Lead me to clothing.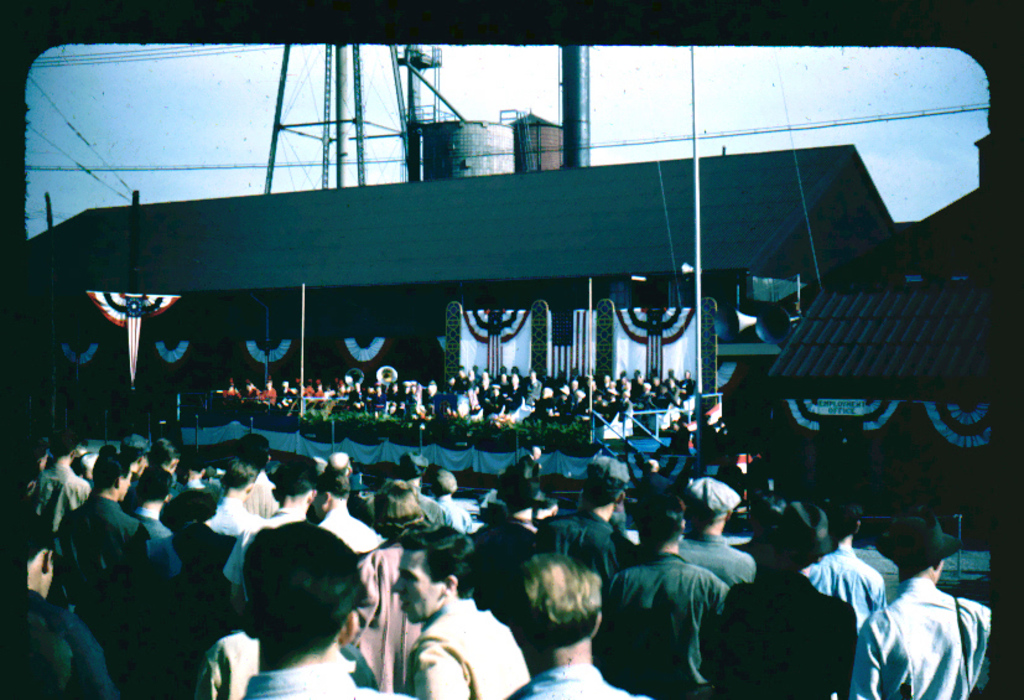
Lead to {"x1": 339, "y1": 533, "x2": 416, "y2": 694}.
